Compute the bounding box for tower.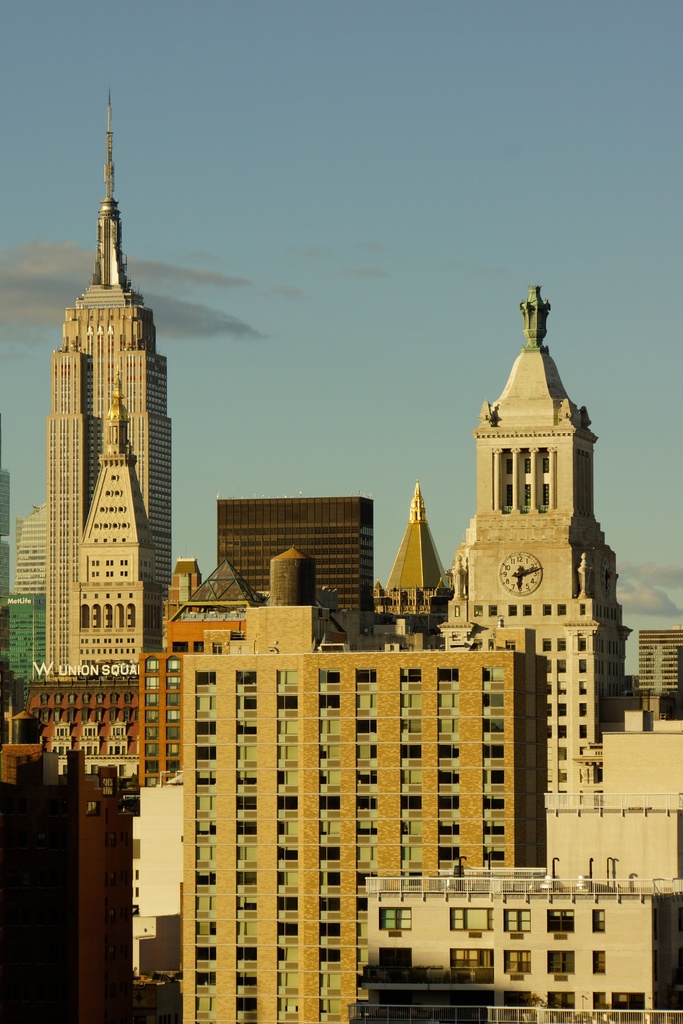
220 496 379 634.
